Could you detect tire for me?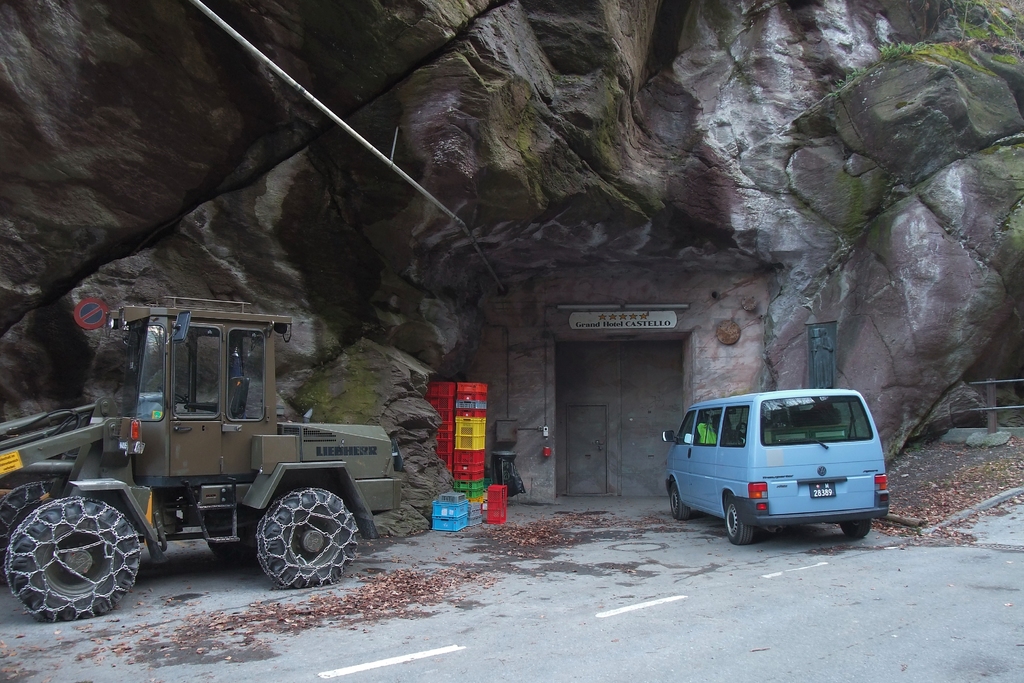
Detection result: detection(843, 518, 872, 540).
